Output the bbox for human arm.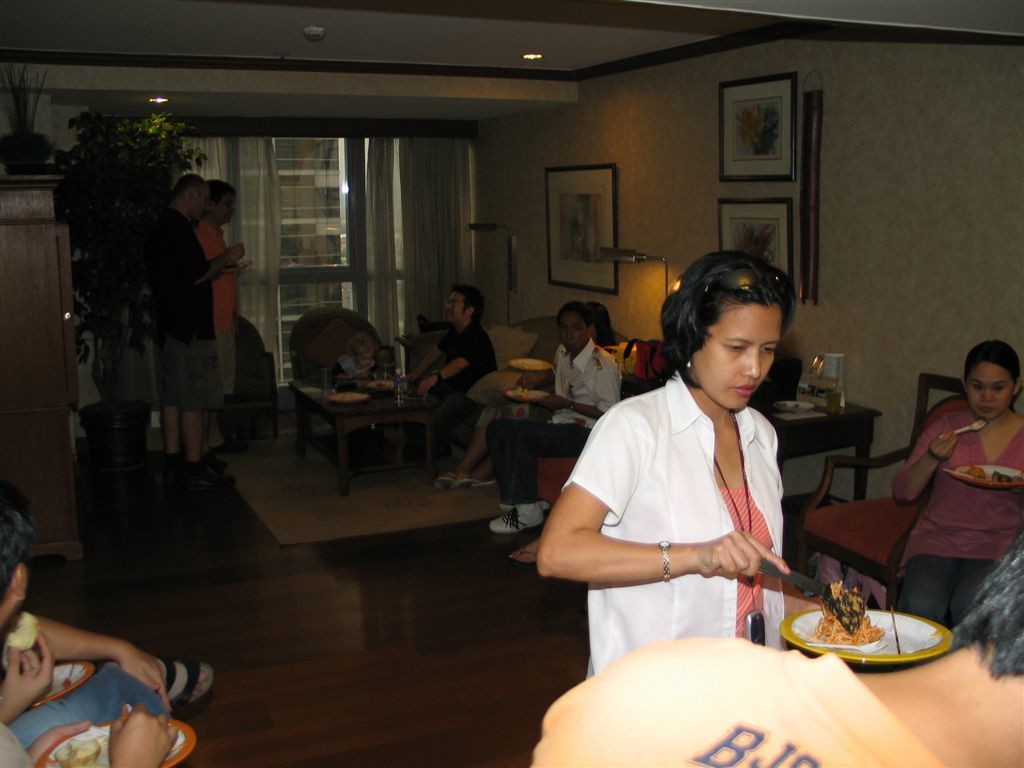
[530,399,788,585].
